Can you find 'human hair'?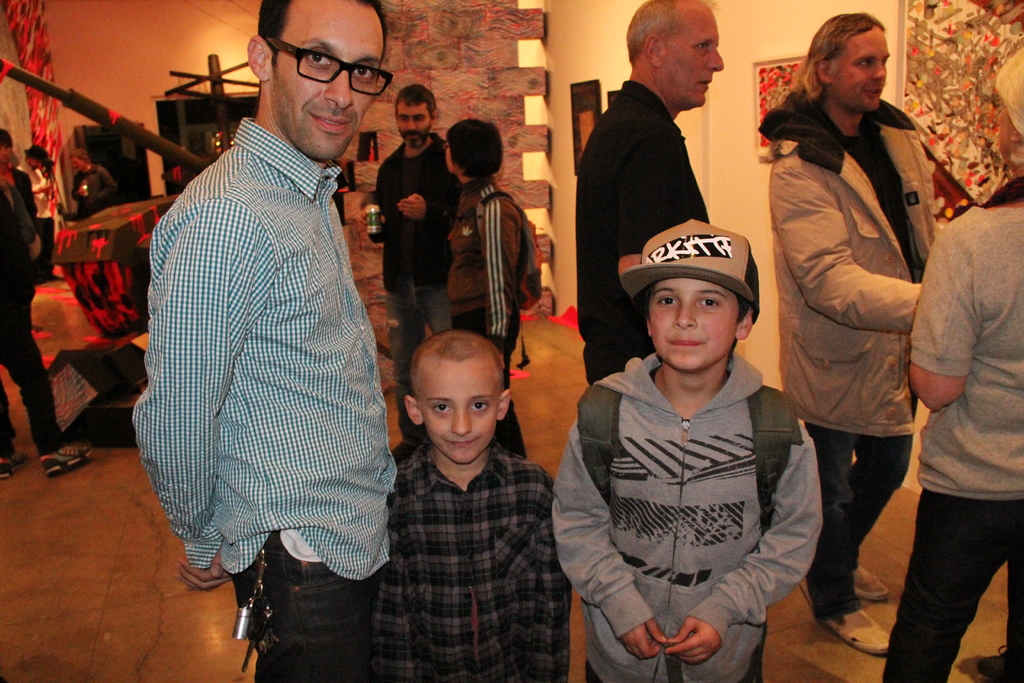
Yes, bounding box: x1=395 y1=83 x2=437 y2=128.
